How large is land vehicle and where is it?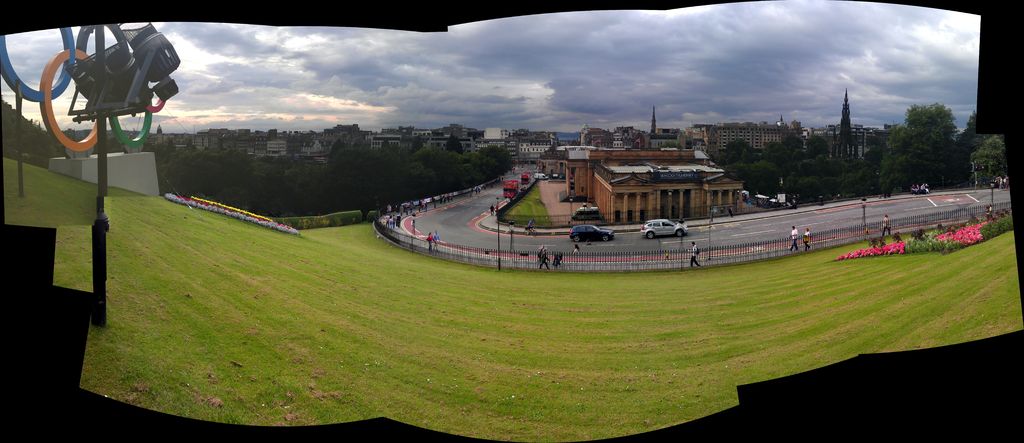
Bounding box: detection(641, 216, 688, 240).
